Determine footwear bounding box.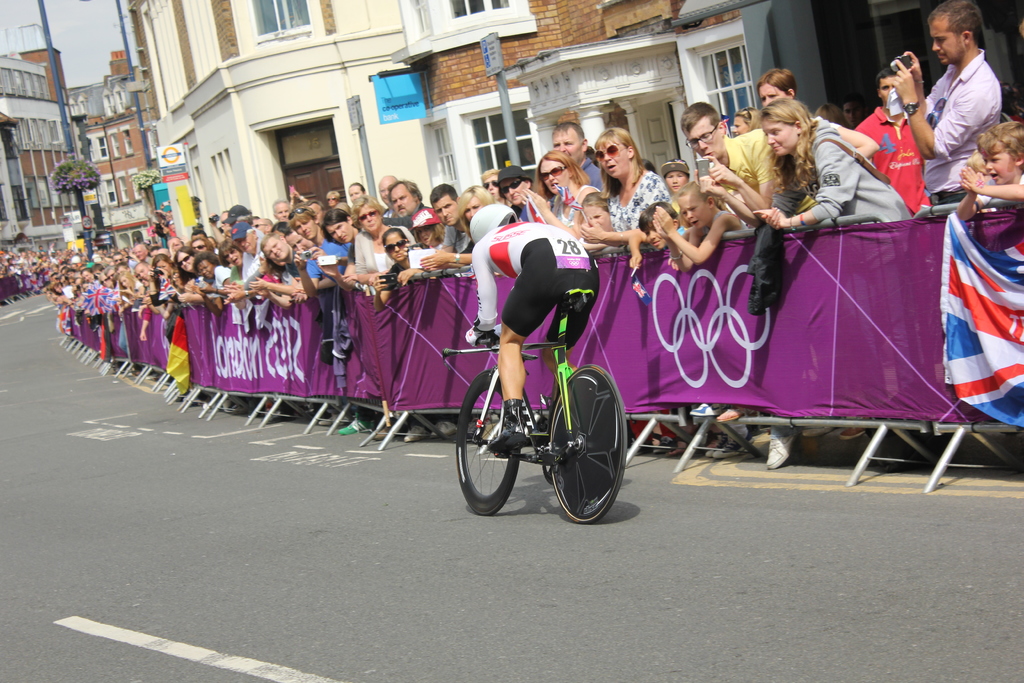
Determined: 762,425,791,471.
